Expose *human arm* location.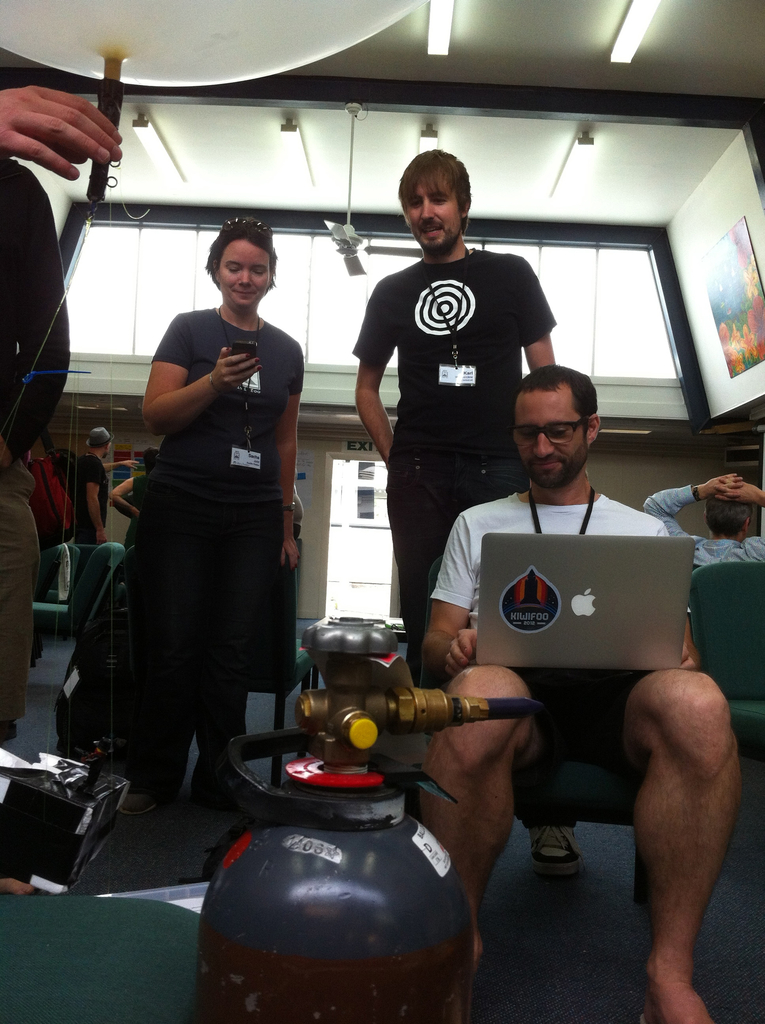
Exposed at locate(646, 474, 735, 540).
